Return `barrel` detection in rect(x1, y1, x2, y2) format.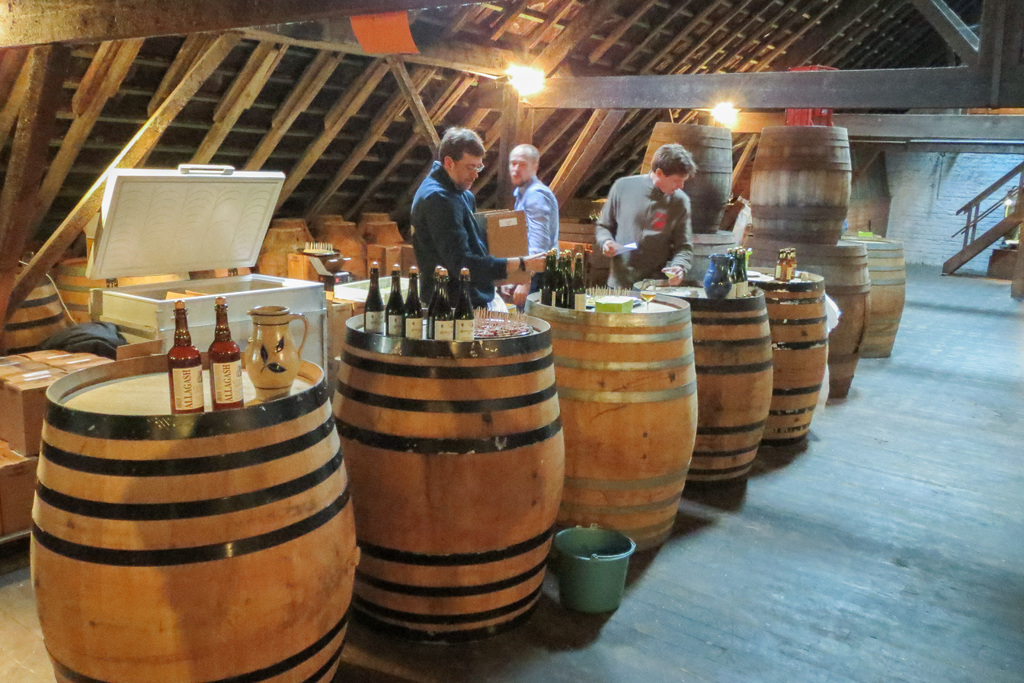
rect(13, 352, 371, 682).
